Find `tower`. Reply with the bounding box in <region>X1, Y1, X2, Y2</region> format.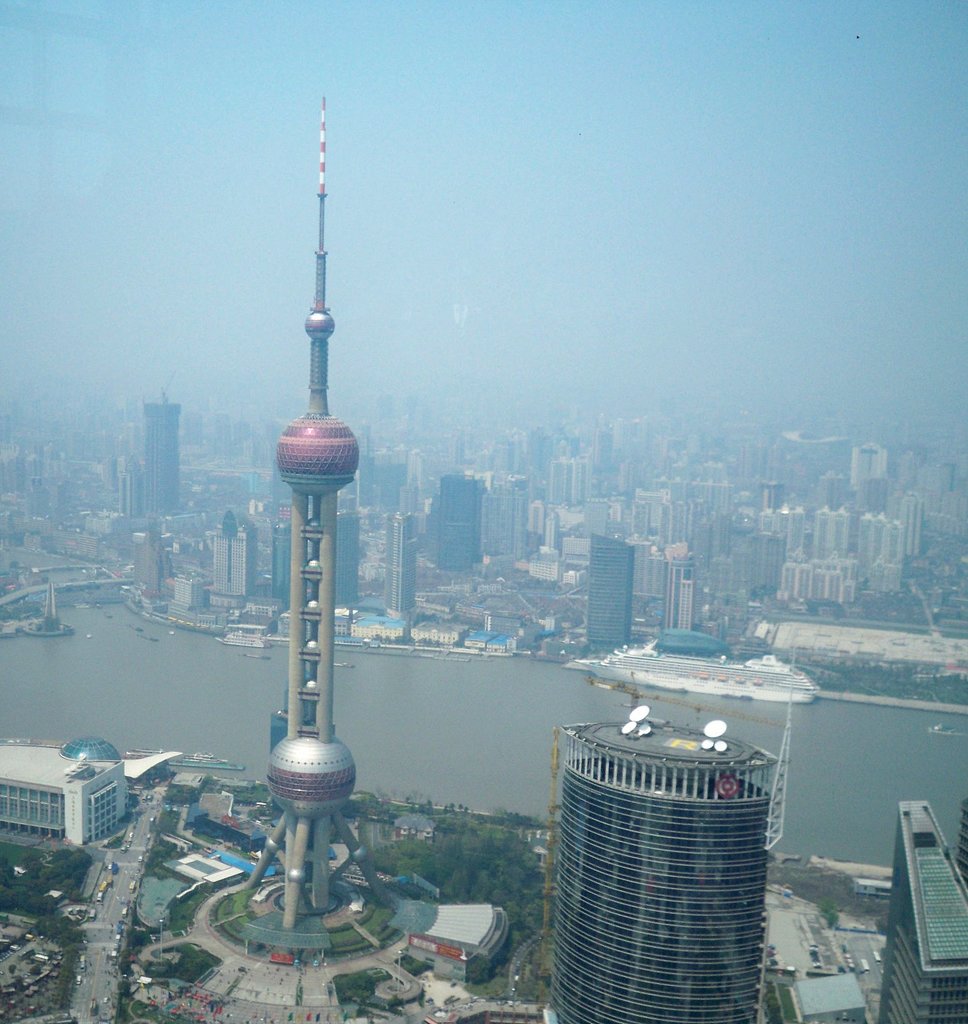
<region>592, 538, 632, 657</region>.
